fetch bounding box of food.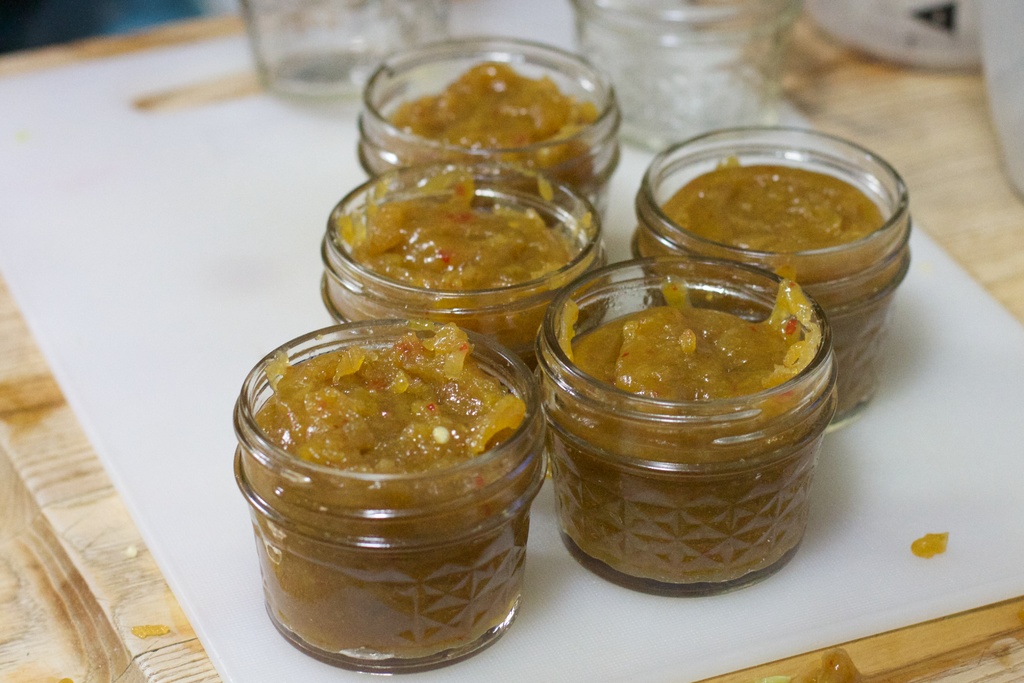
Bbox: <bbox>238, 322, 547, 660</bbox>.
